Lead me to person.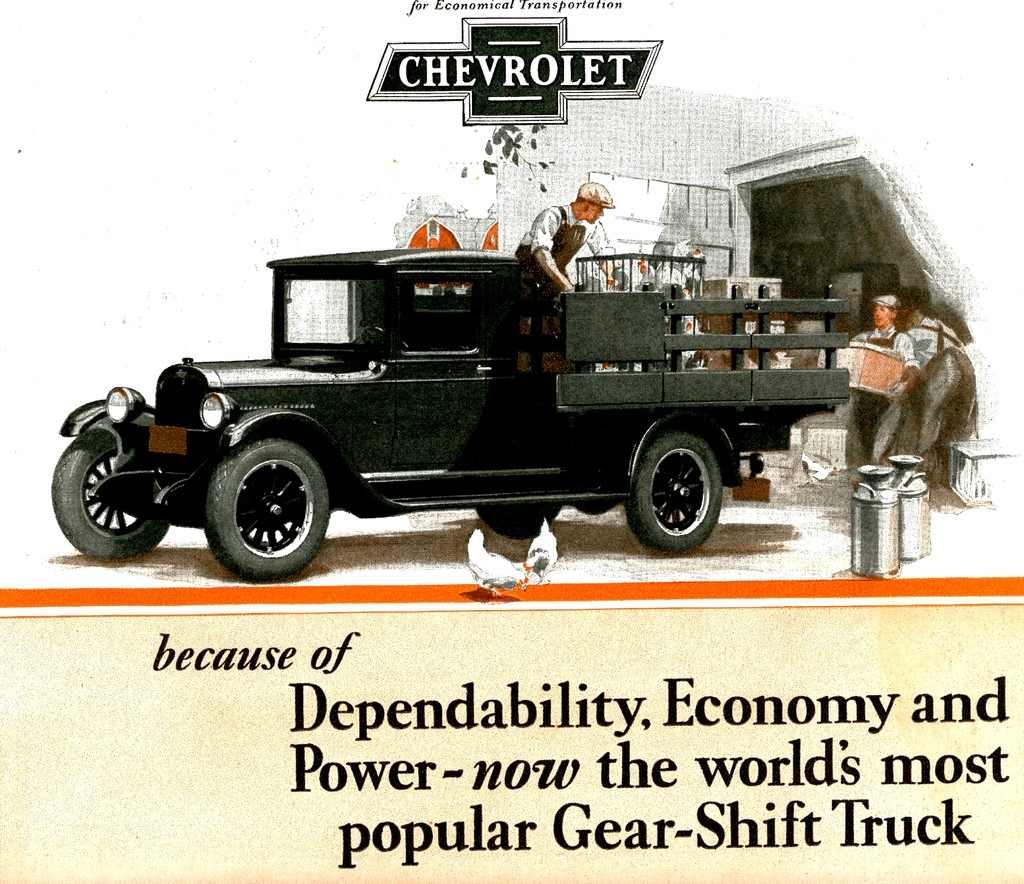
Lead to bbox(833, 290, 911, 479).
